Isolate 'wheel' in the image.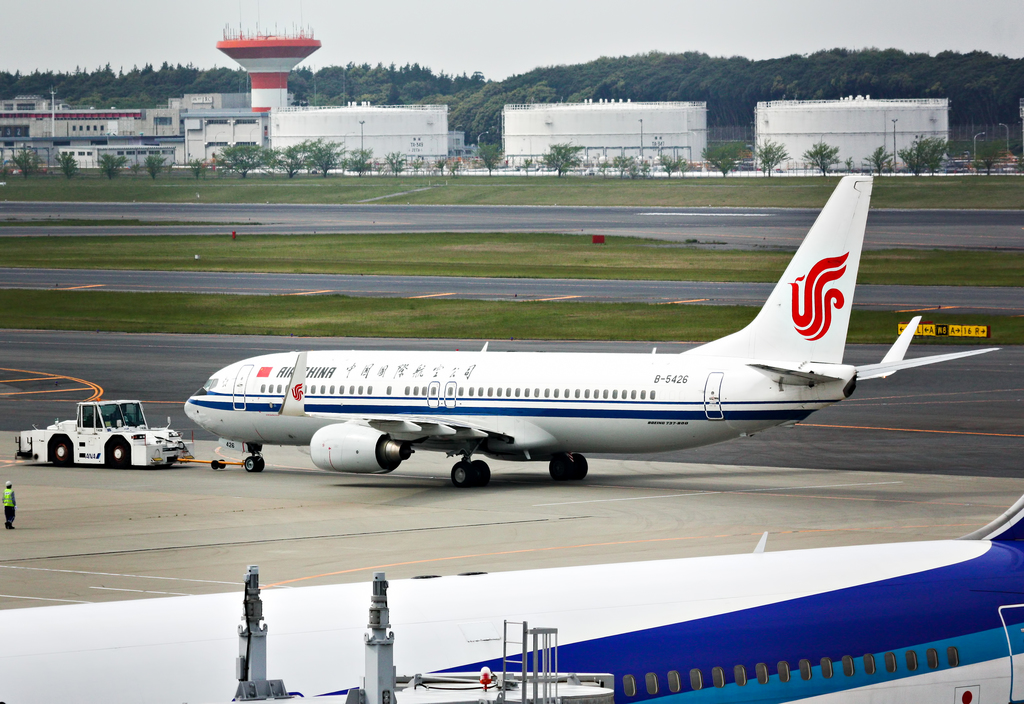
Isolated region: region(447, 461, 470, 487).
